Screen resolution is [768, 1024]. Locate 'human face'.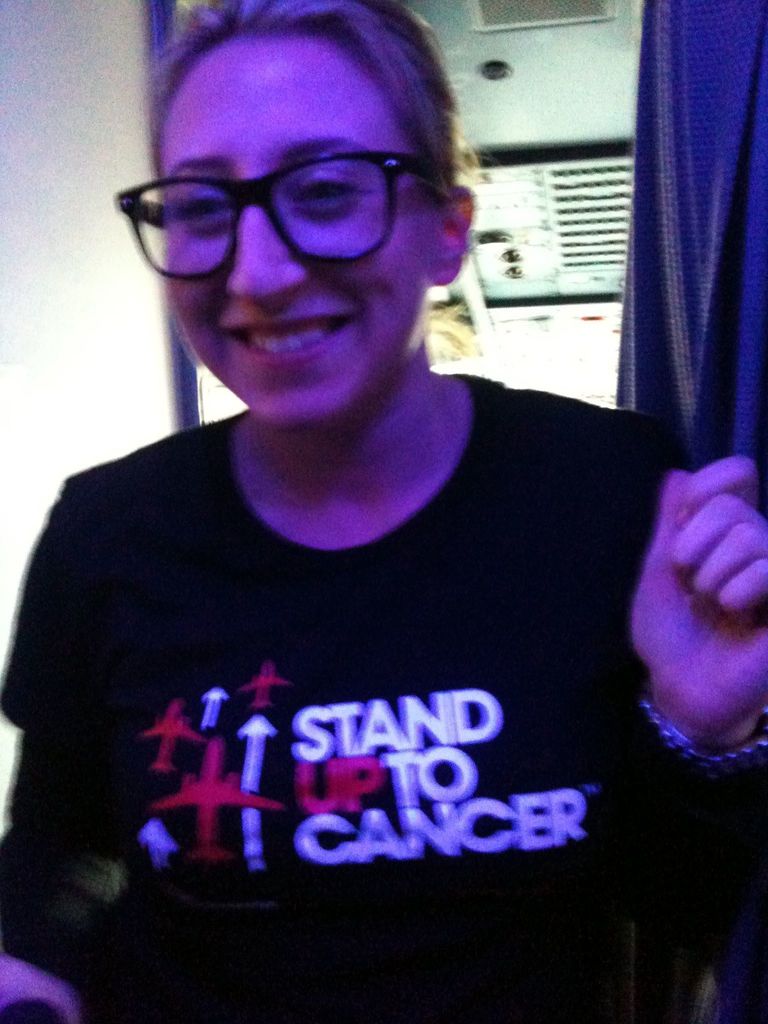
bbox(163, 40, 428, 435).
